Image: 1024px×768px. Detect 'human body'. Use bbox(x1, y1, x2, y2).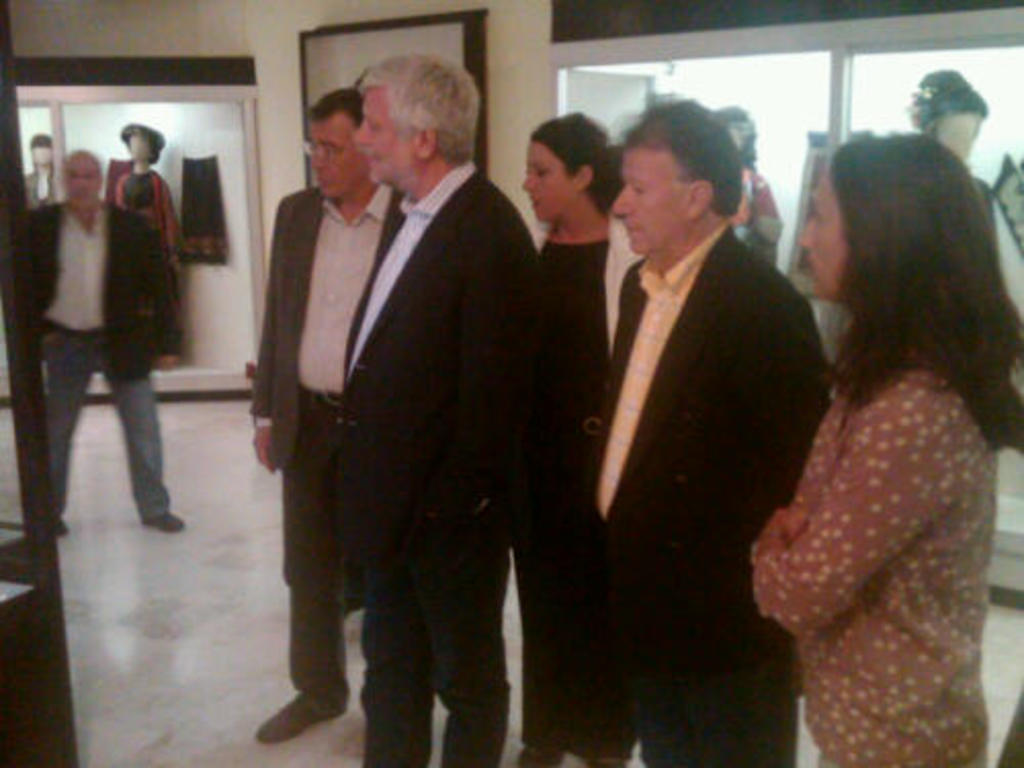
bbox(248, 78, 401, 750).
